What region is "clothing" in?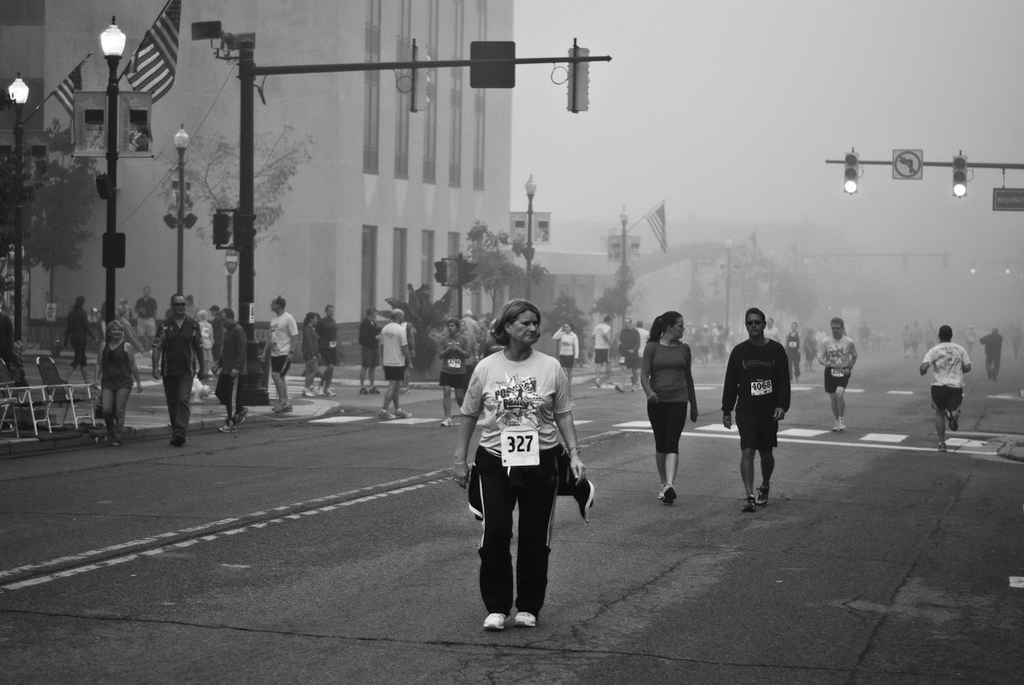
439,337,471,389.
